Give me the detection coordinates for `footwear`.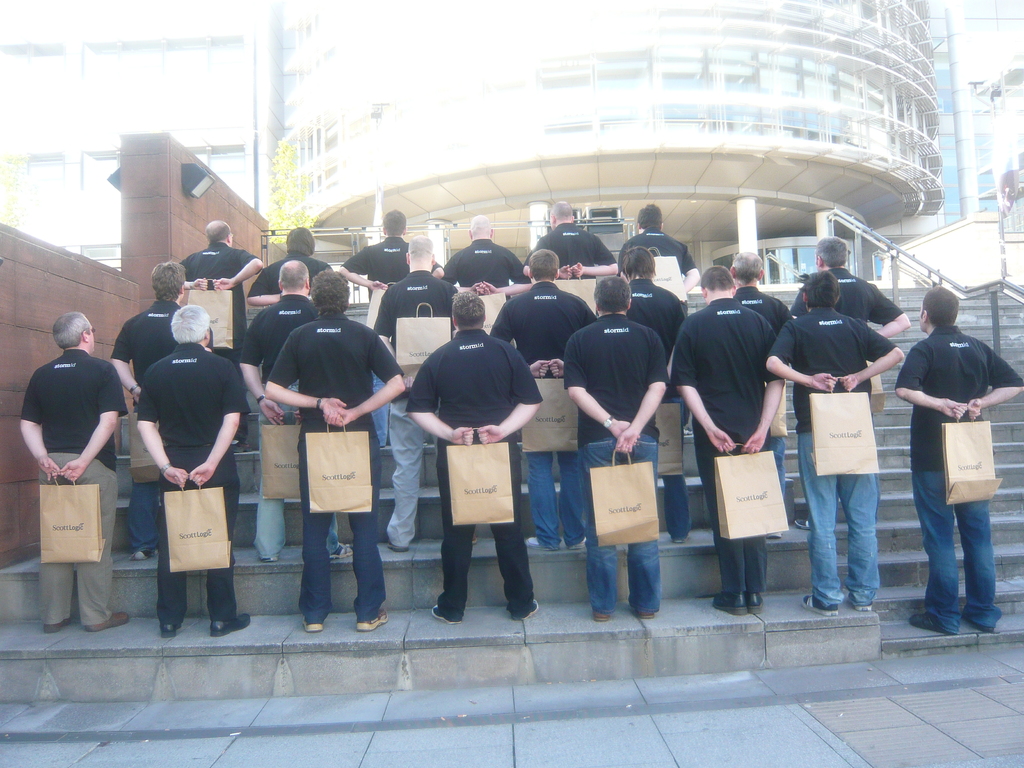
470 536 481 545.
